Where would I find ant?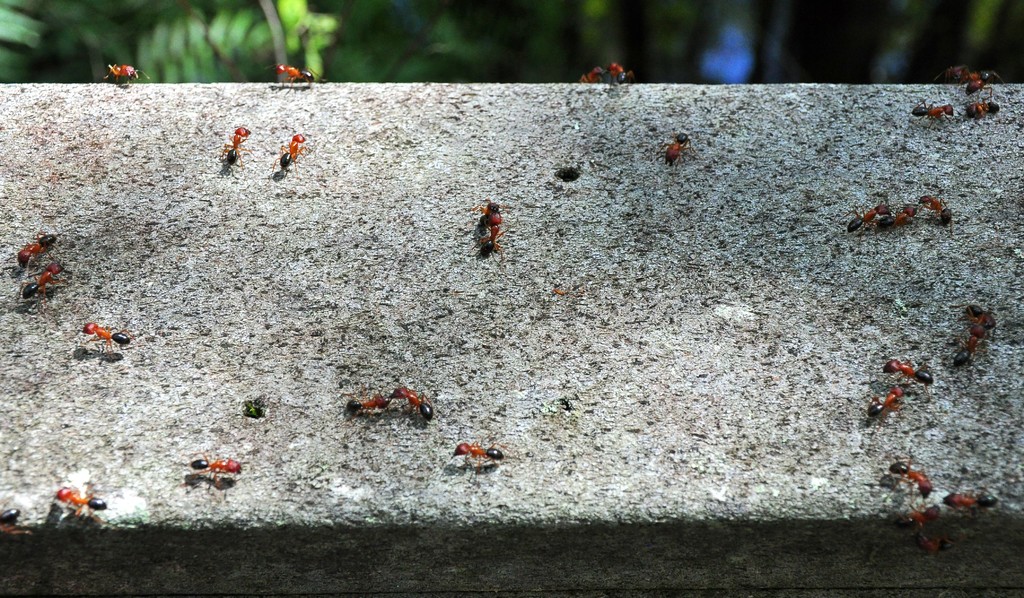
At 180/444/241/492.
